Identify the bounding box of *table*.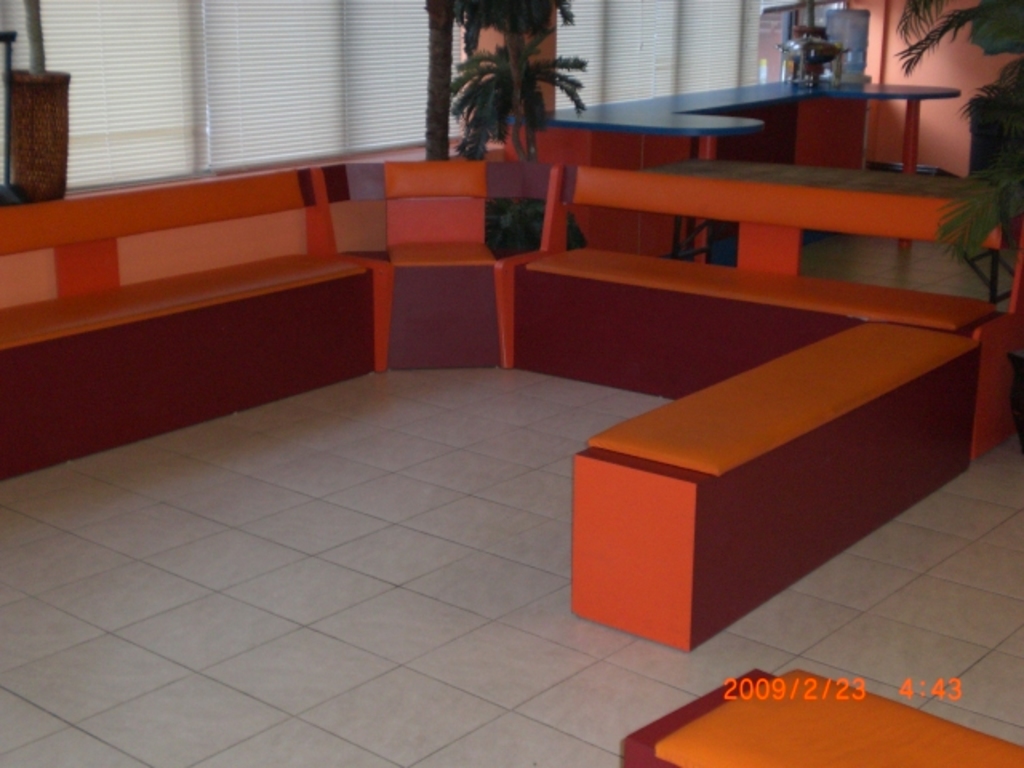
locate(626, 664, 1022, 766).
